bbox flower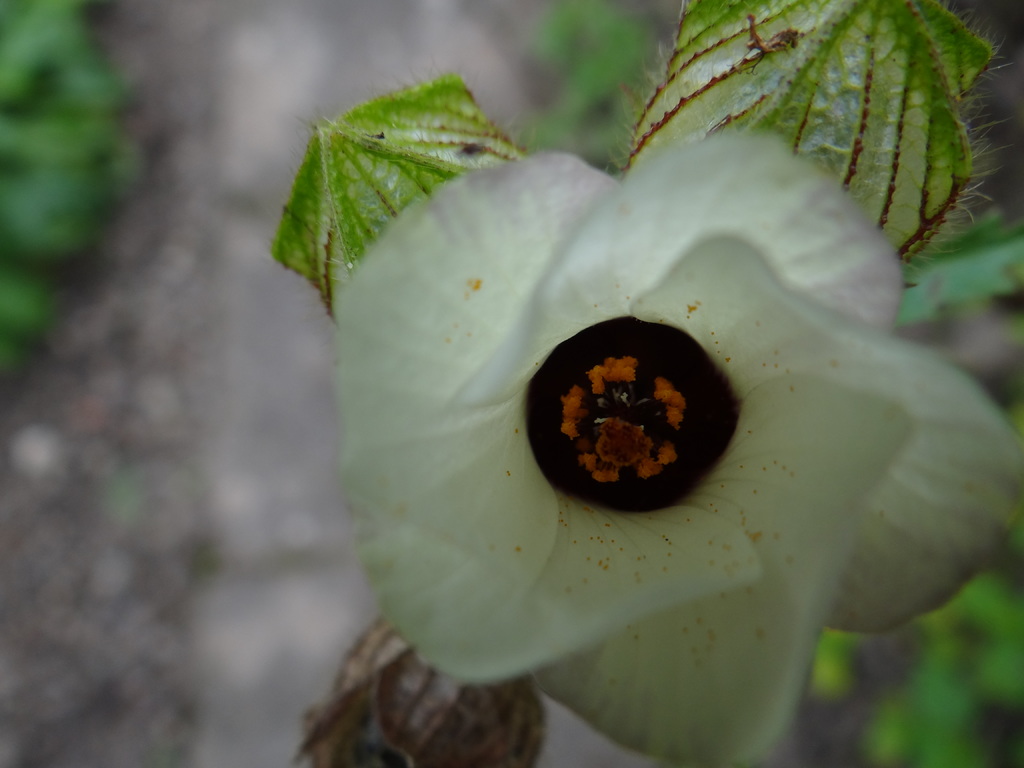
locate(272, 99, 1014, 762)
